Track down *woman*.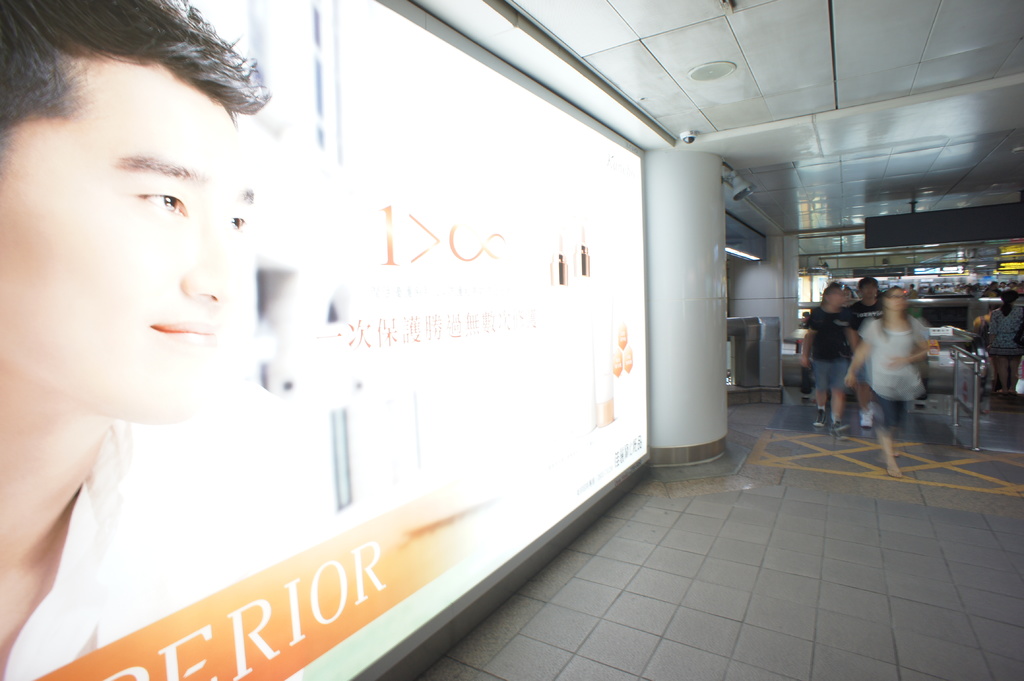
Tracked to (left=847, top=277, right=942, bottom=479).
